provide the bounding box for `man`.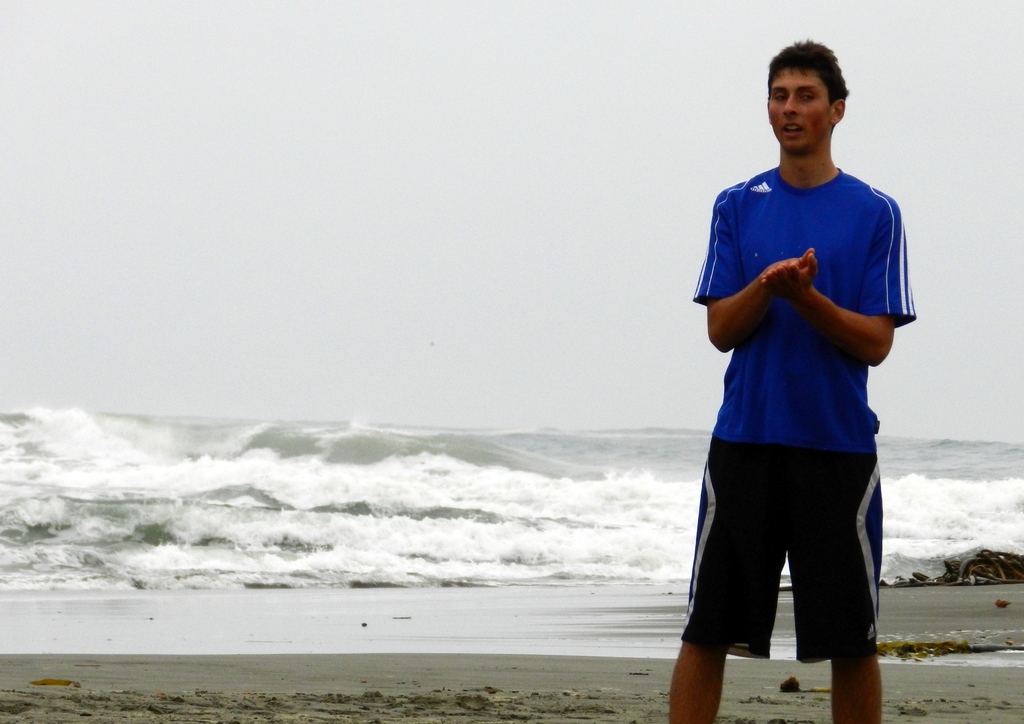
bbox=(687, 26, 916, 723).
